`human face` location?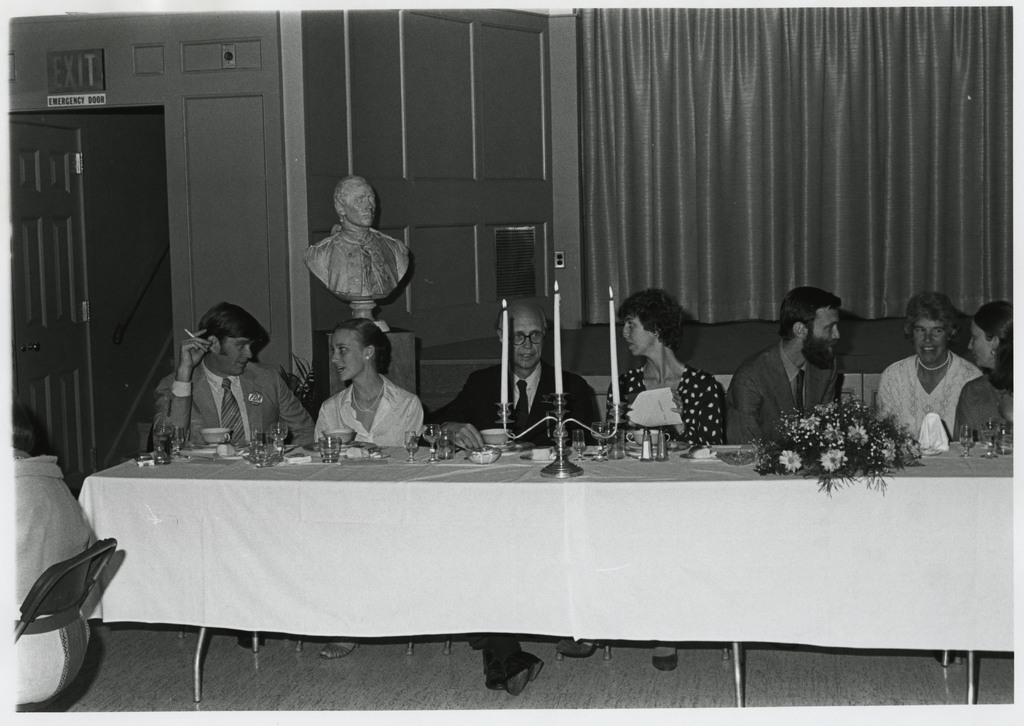
330:328:365:381
